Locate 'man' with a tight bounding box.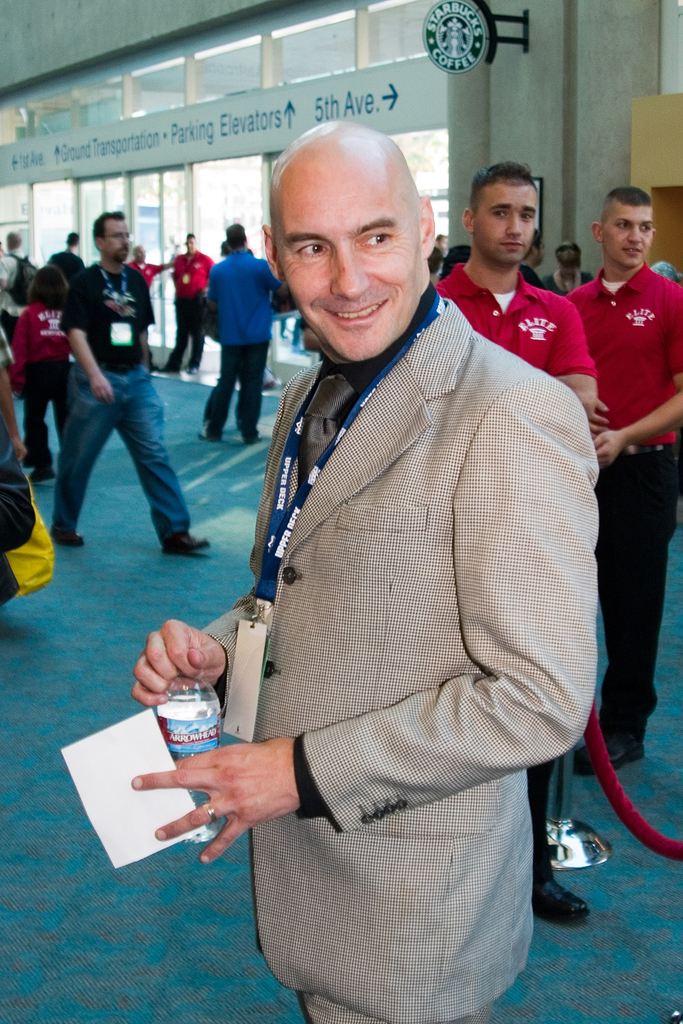
l=429, t=235, r=449, b=273.
